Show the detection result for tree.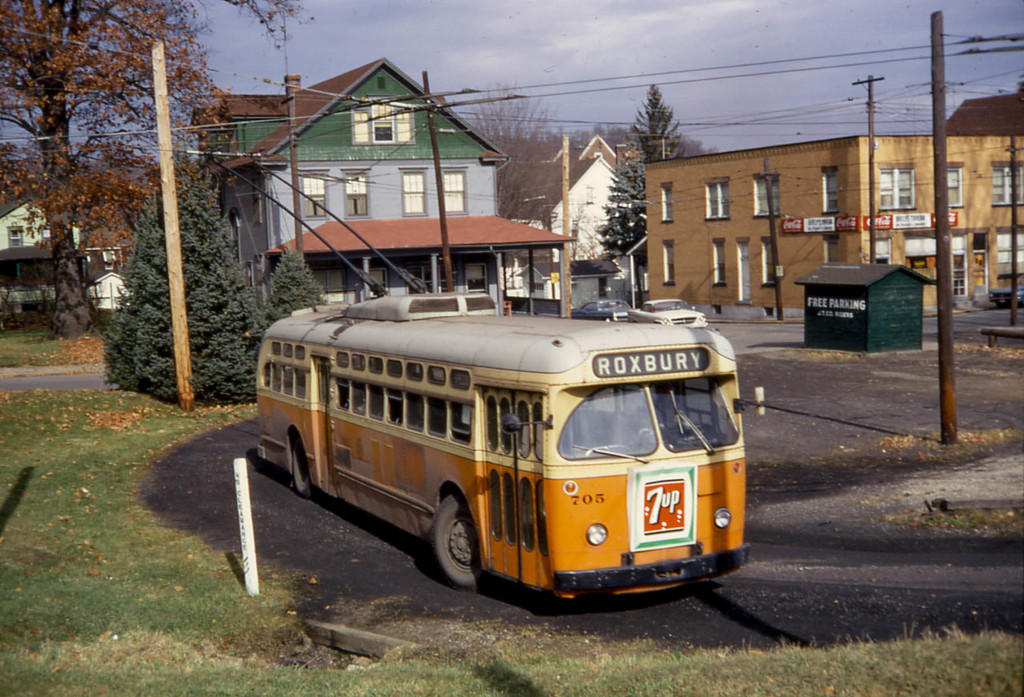
0:0:310:338.
